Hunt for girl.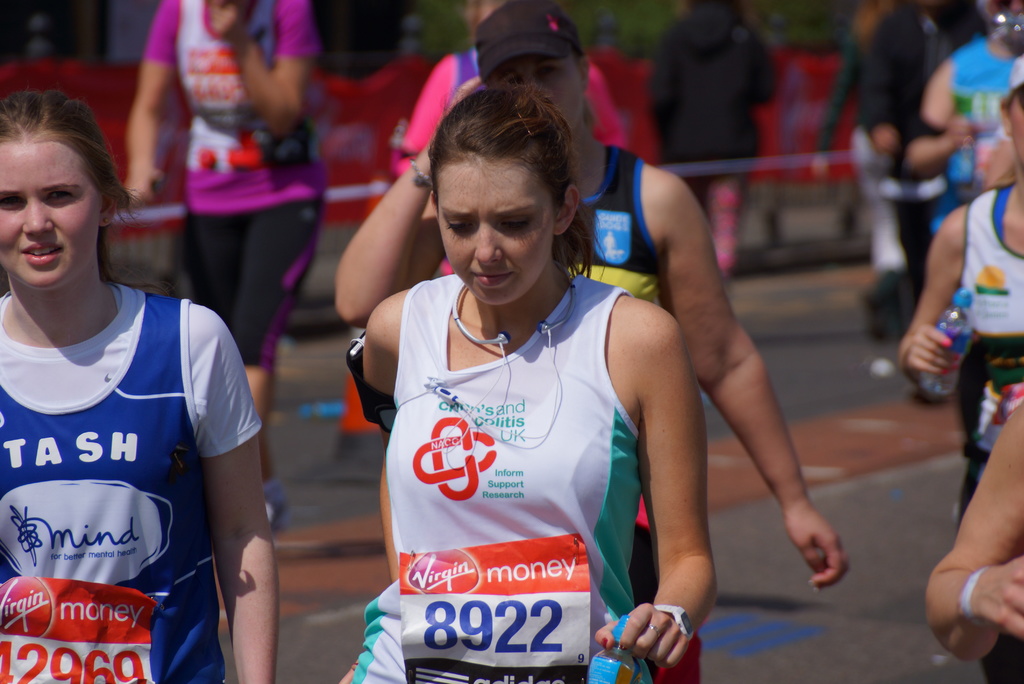
Hunted down at l=351, t=86, r=715, b=683.
